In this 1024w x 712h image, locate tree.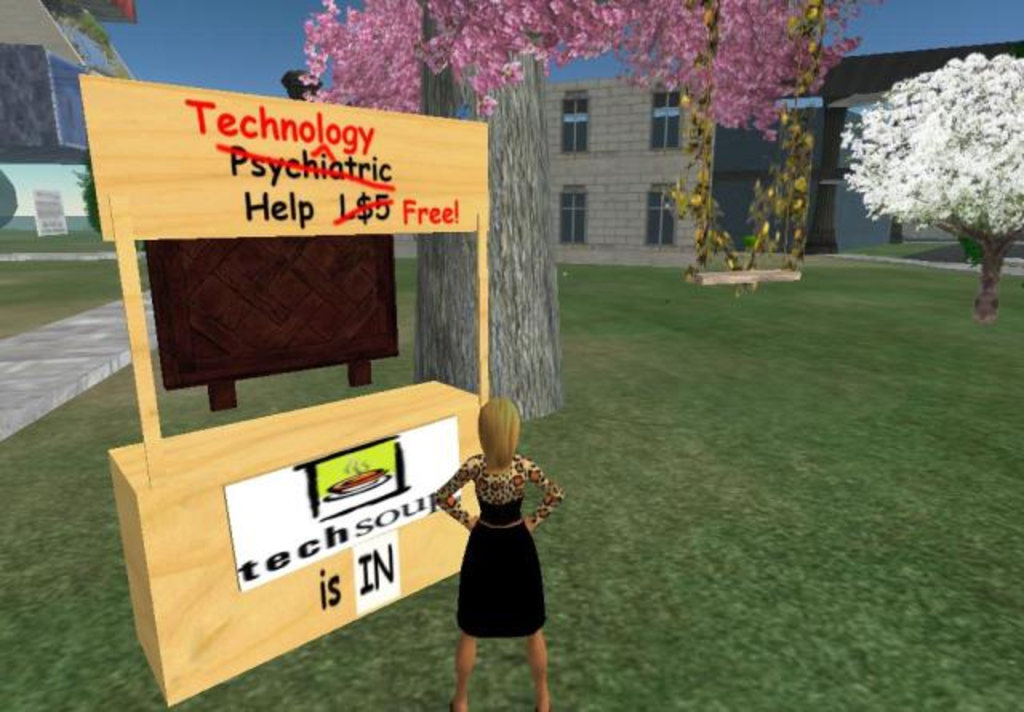
Bounding box: box(848, 32, 1023, 274).
